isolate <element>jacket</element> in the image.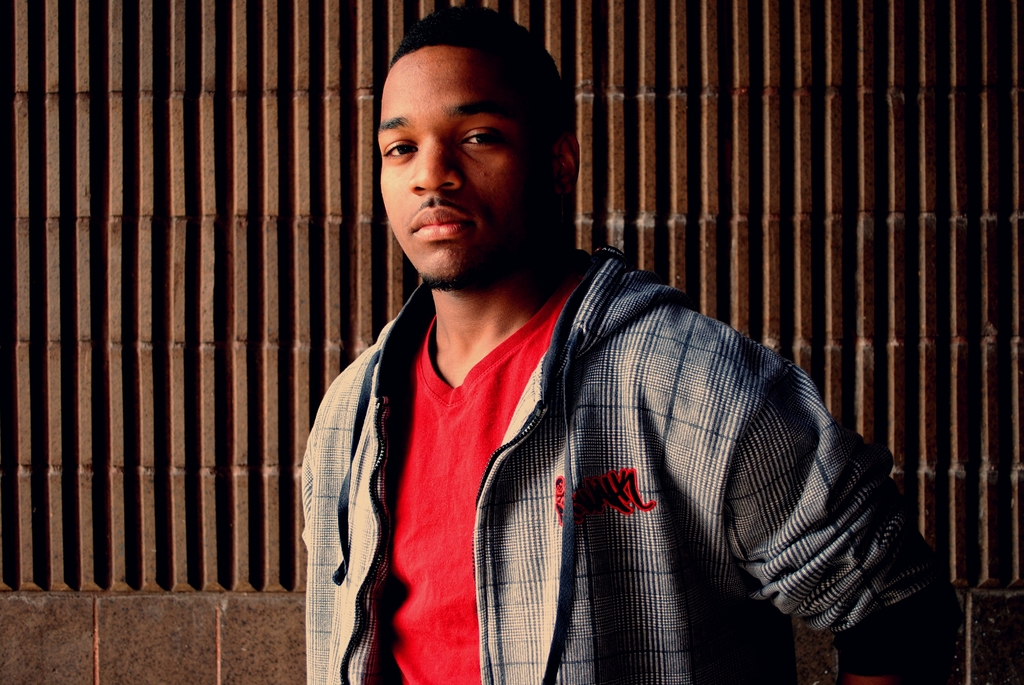
Isolated region: (315,118,929,684).
